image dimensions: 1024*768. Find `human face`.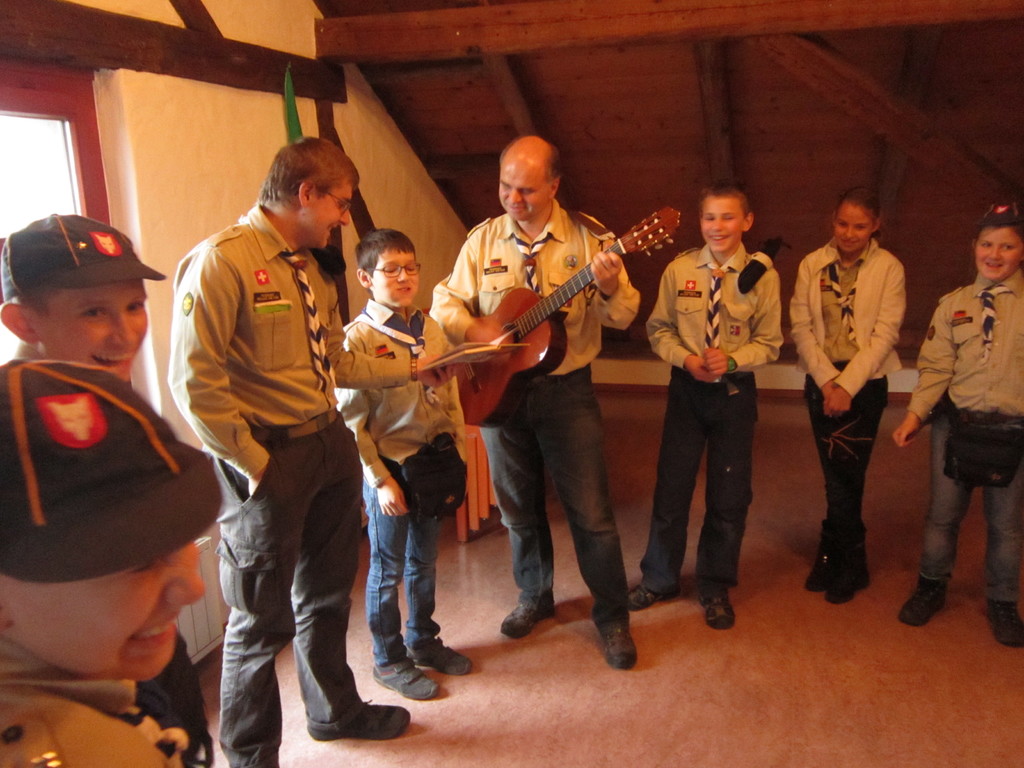
region(34, 281, 154, 381).
